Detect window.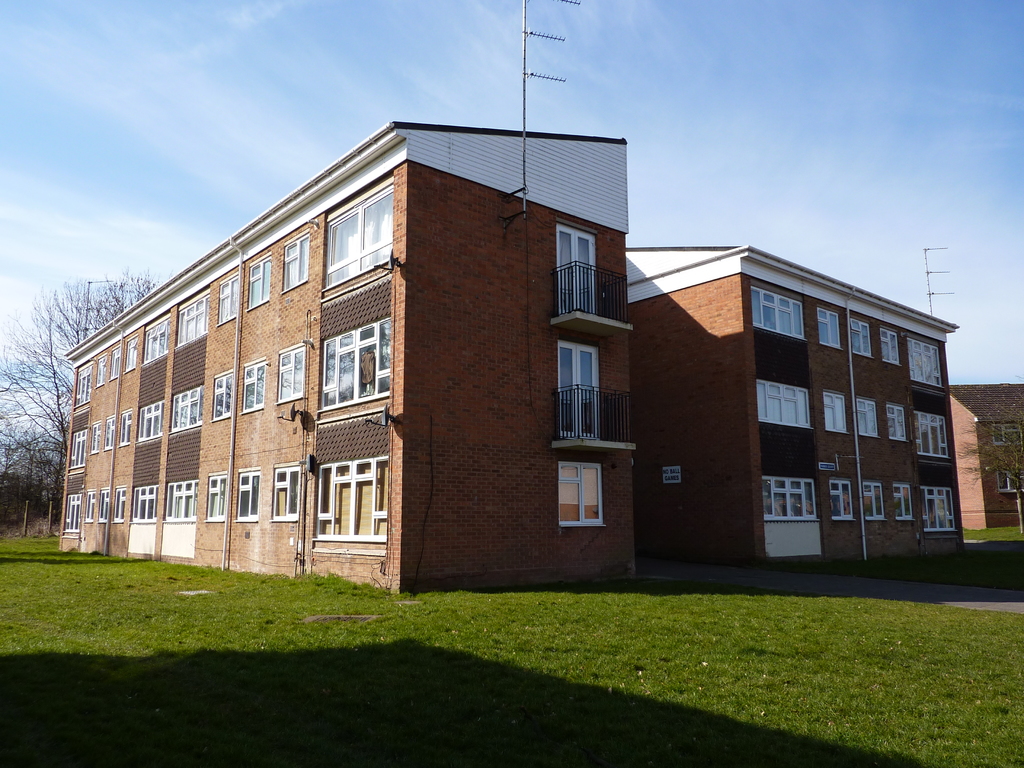
Detected at select_region(121, 405, 134, 447).
